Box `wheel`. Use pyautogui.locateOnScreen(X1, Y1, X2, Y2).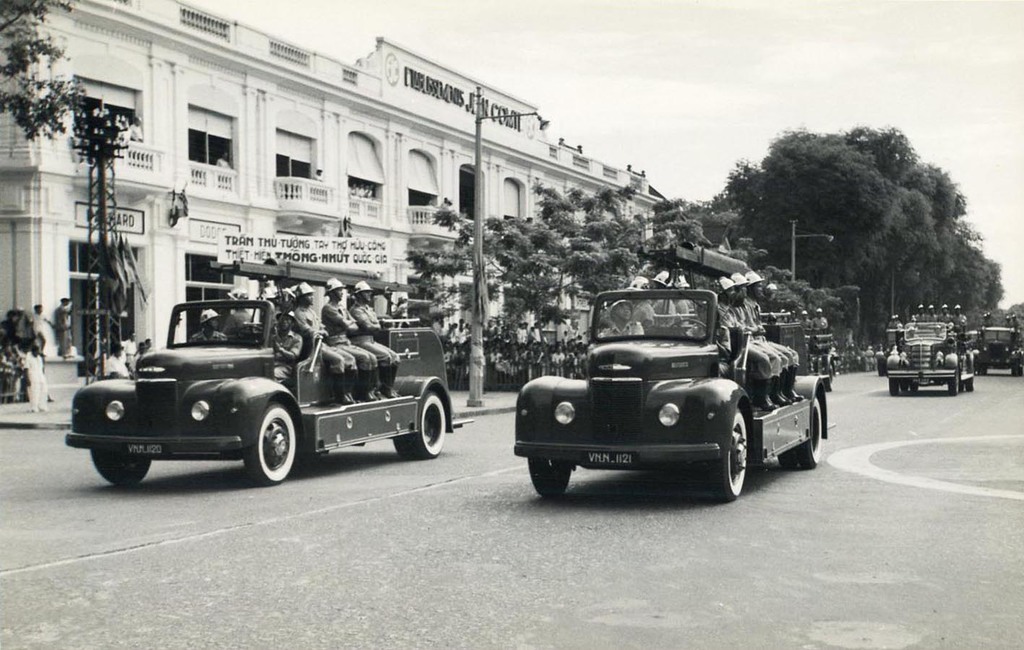
pyautogui.locateOnScreen(958, 370, 974, 396).
